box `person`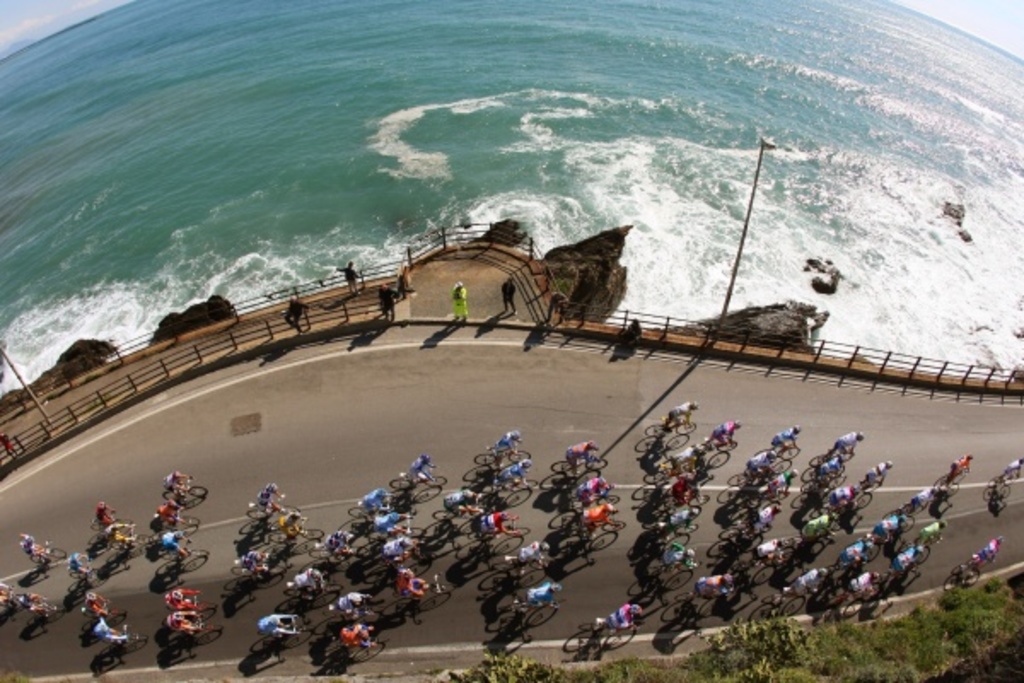
546:292:572:324
